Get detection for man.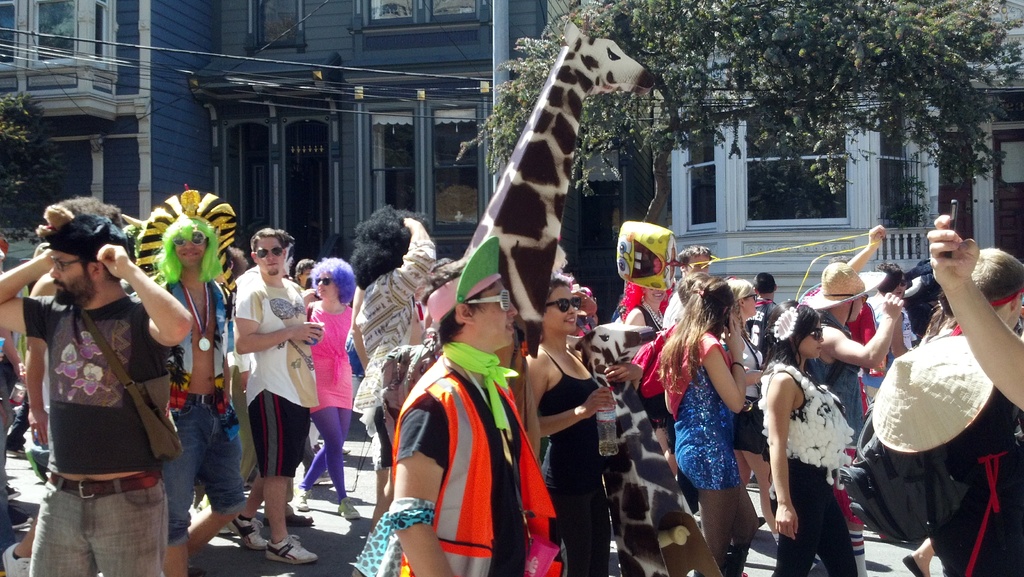
Detection: left=209, top=222, right=313, bottom=544.
